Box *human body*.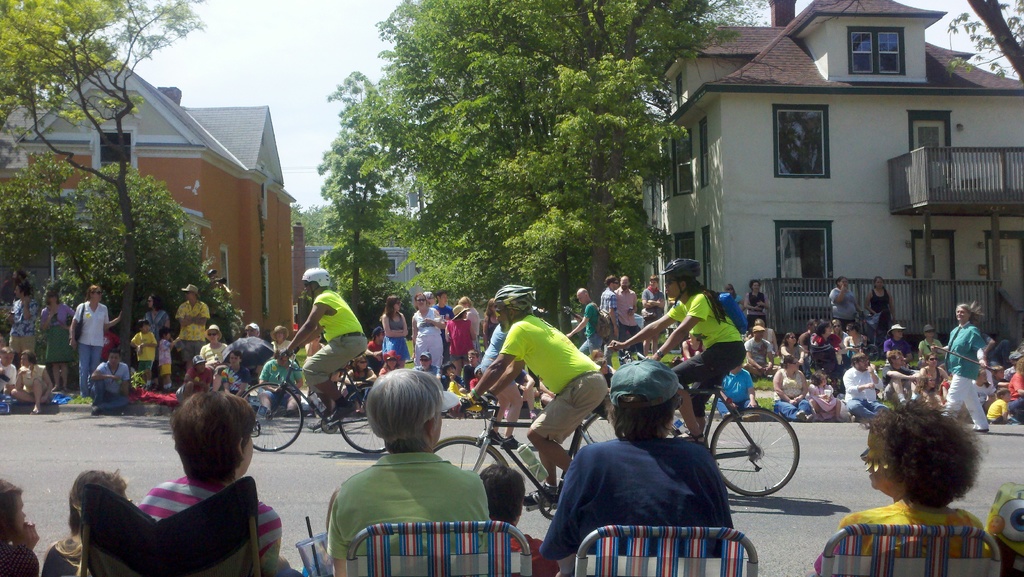
(left=644, top=279, right=664, bottom=359).
